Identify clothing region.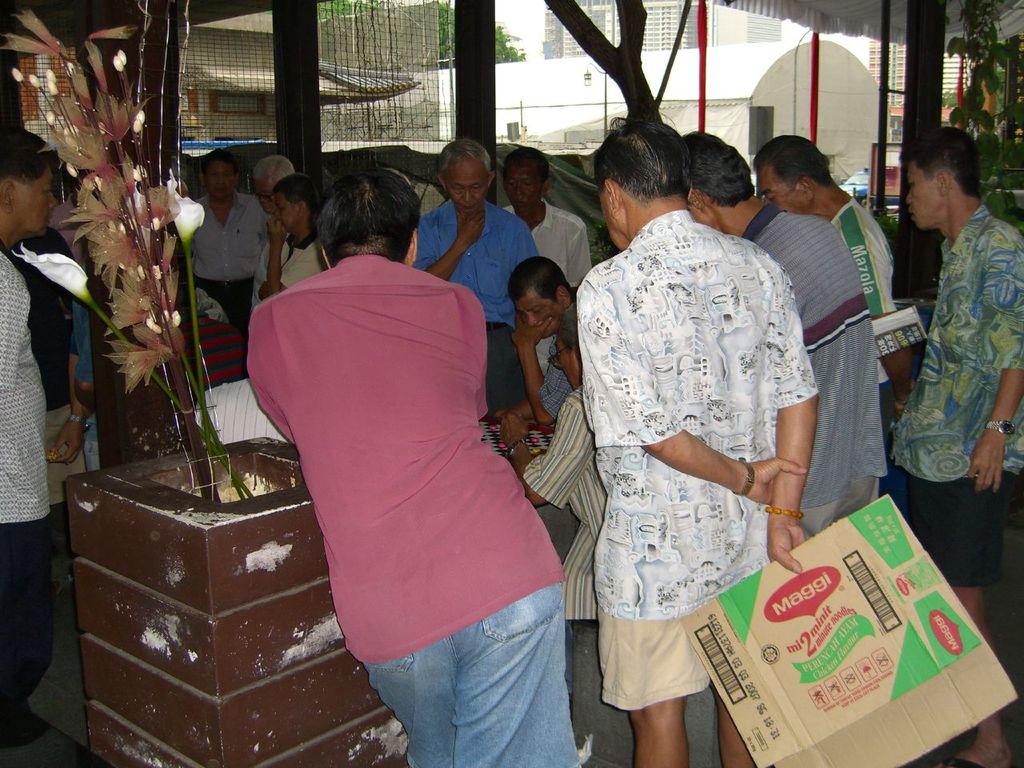
Region: 406/192/531/318.
